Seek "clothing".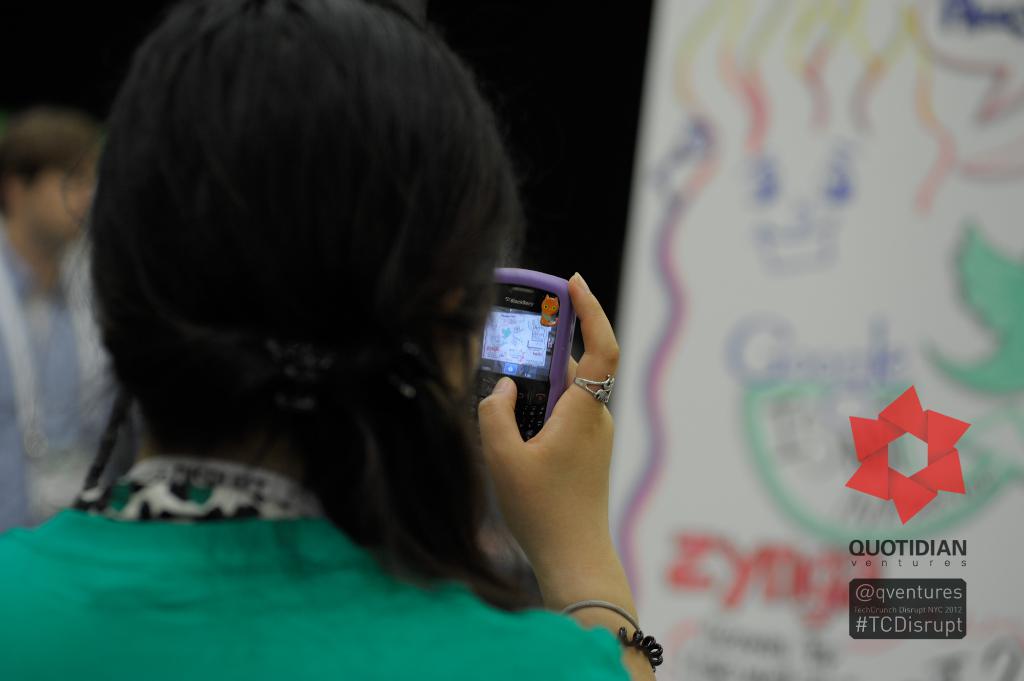
bbox=(0, 228, 101, 538).
